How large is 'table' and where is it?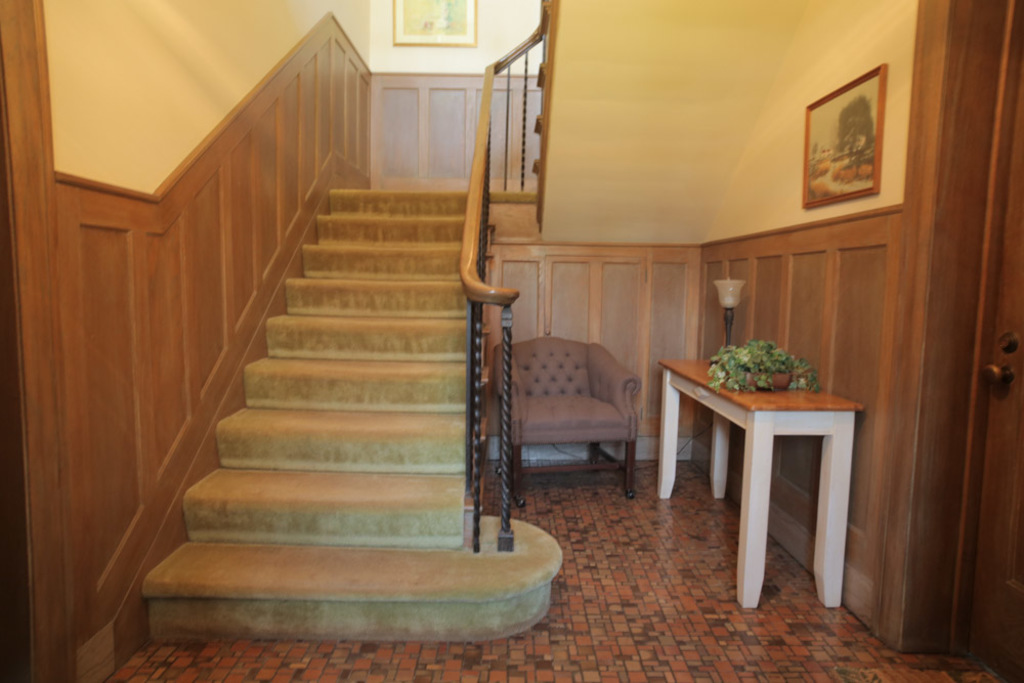
Bounding box: 665:333:847:596.
